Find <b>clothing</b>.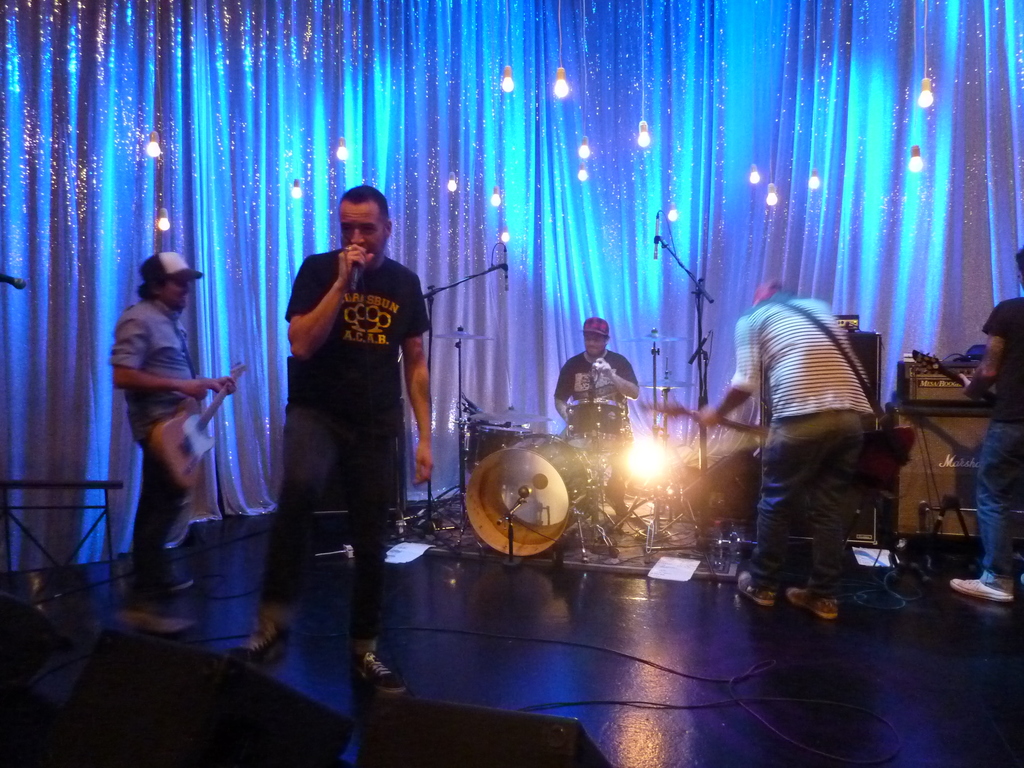
{"x1": 731, "y1": 296, "x2": 870, "y2": 592}.
